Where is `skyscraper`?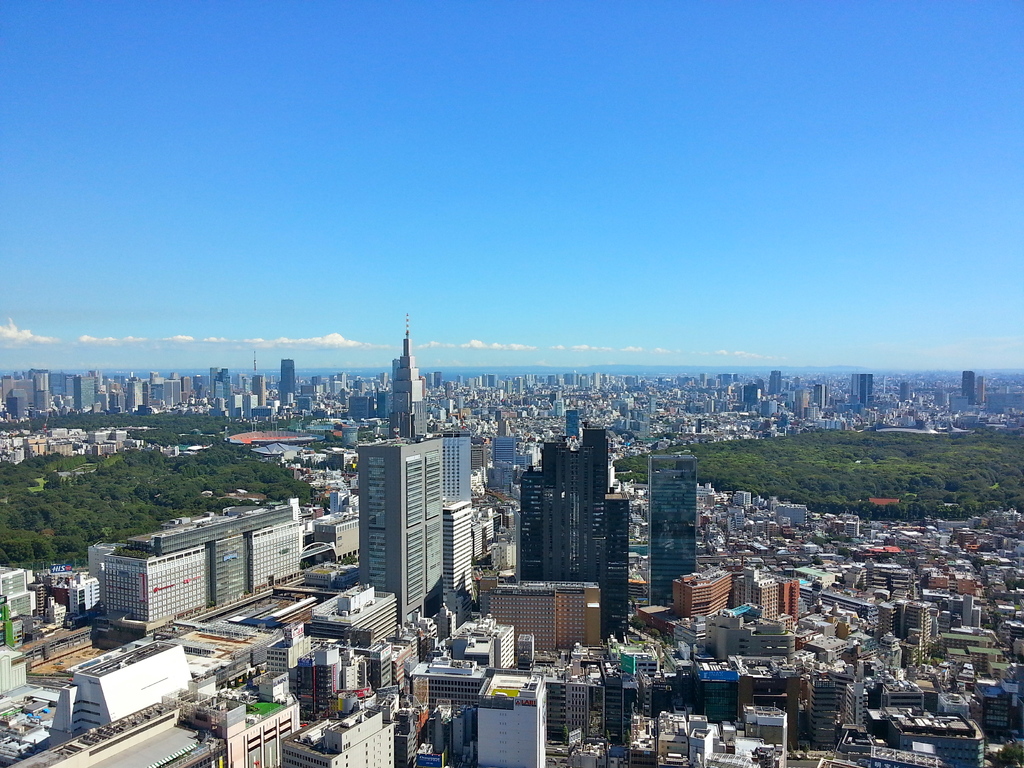
pyautogui.locateOnScreen(673, 560, 737, 617).
